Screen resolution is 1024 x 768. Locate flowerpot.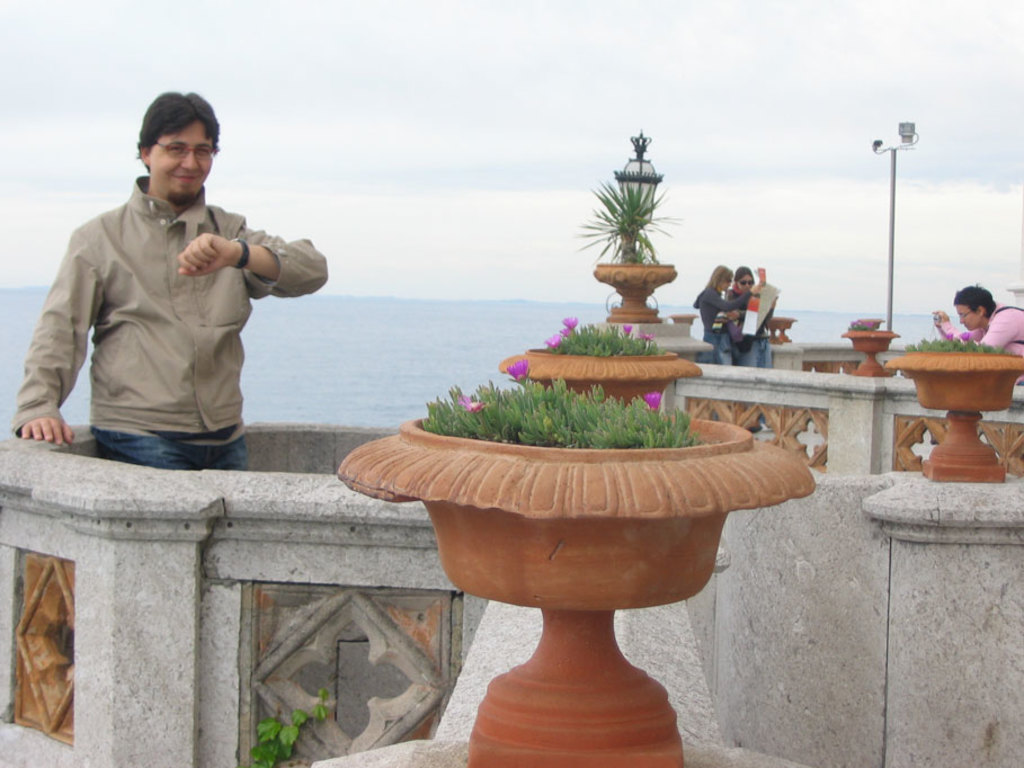
bbox(871, 319, 1023, 486).
